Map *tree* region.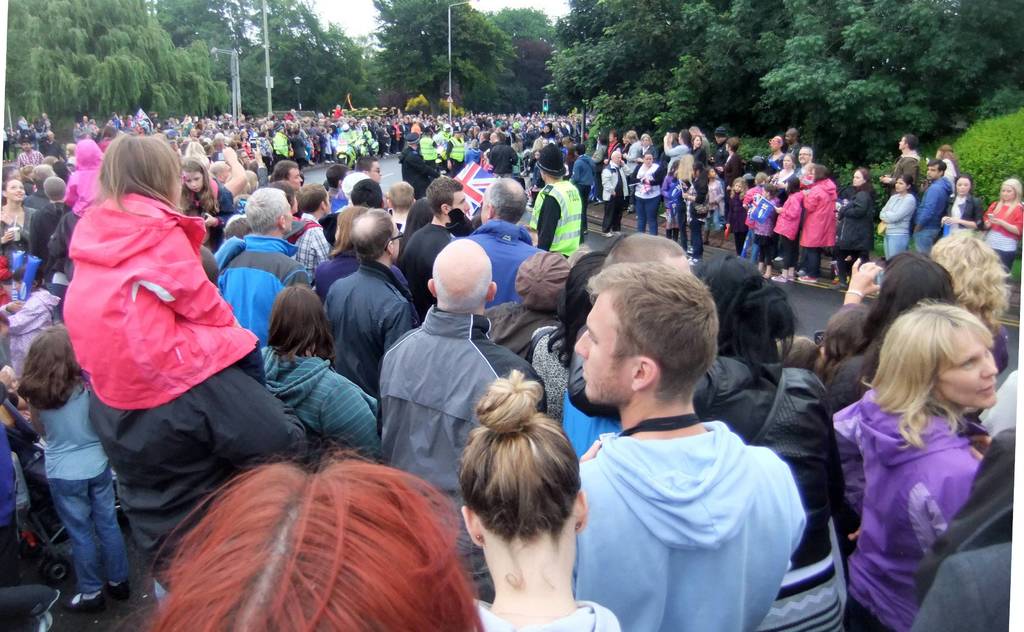
Mapped to bbox=[366, 0, 515, 130].
